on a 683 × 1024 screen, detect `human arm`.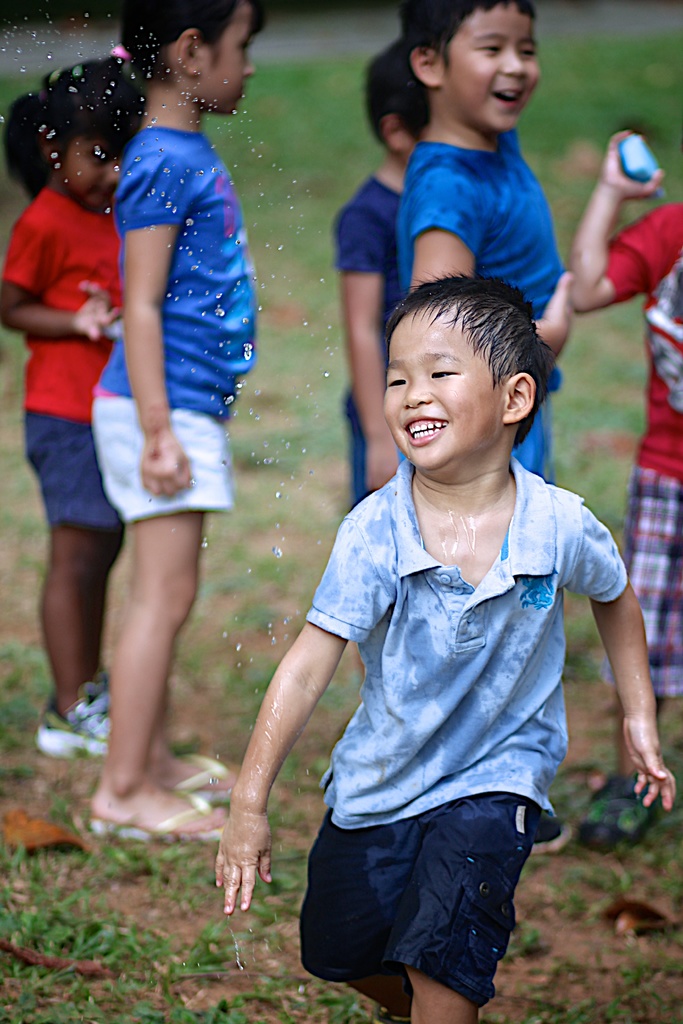
x1=204 y1=627 x2=344 y2=854.
